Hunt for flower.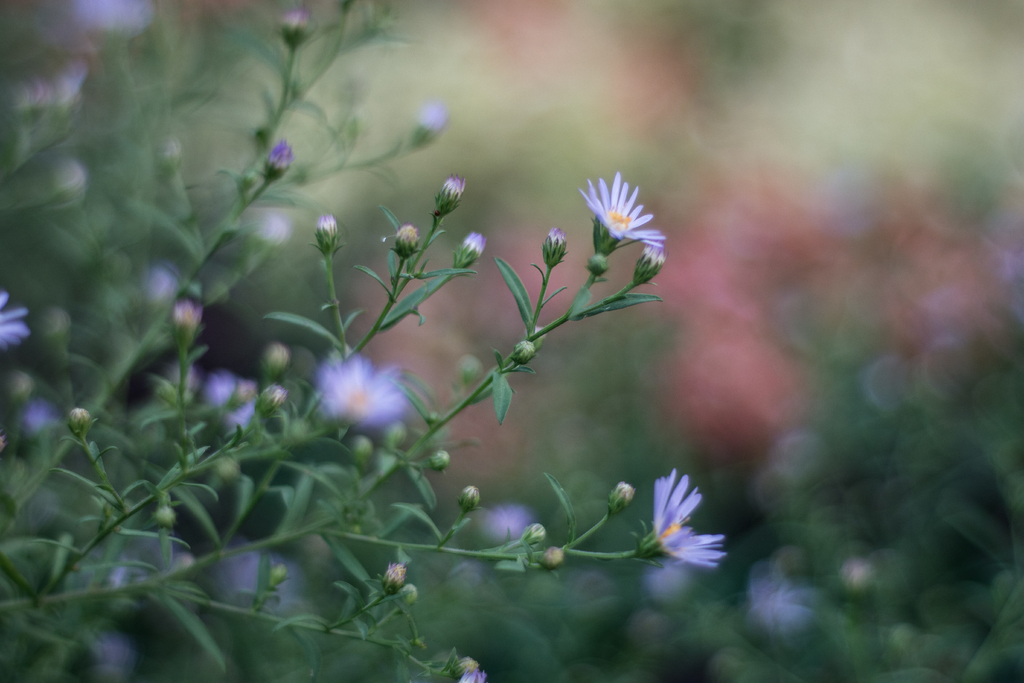
Hunted down at crop(266, 139, 294, 181).
